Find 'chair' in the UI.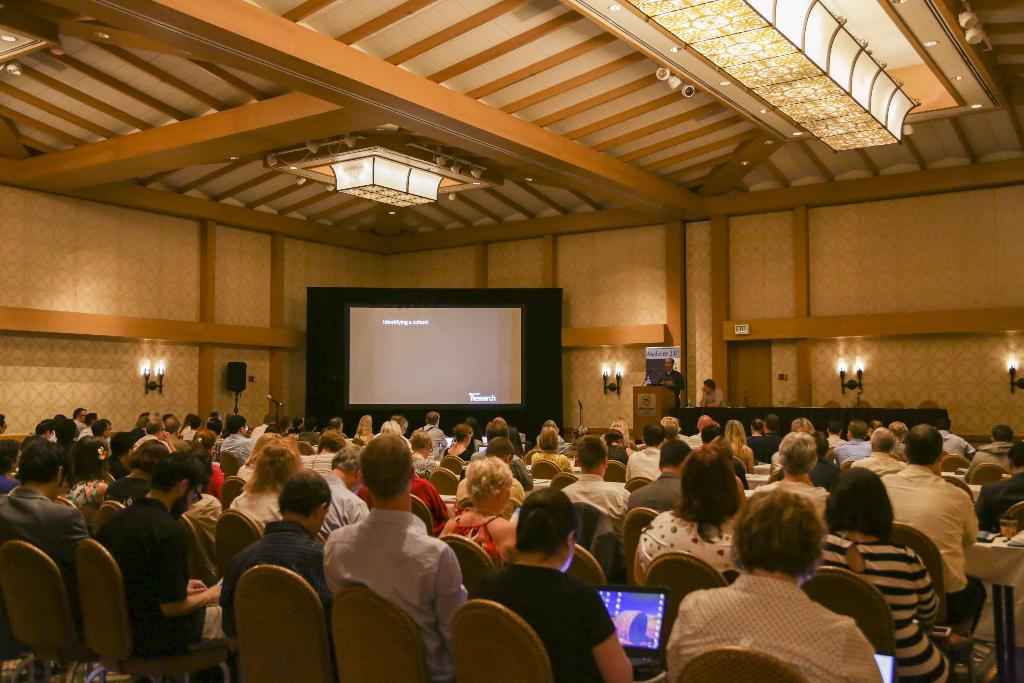
UI element at 216, 506, 263, 565.
